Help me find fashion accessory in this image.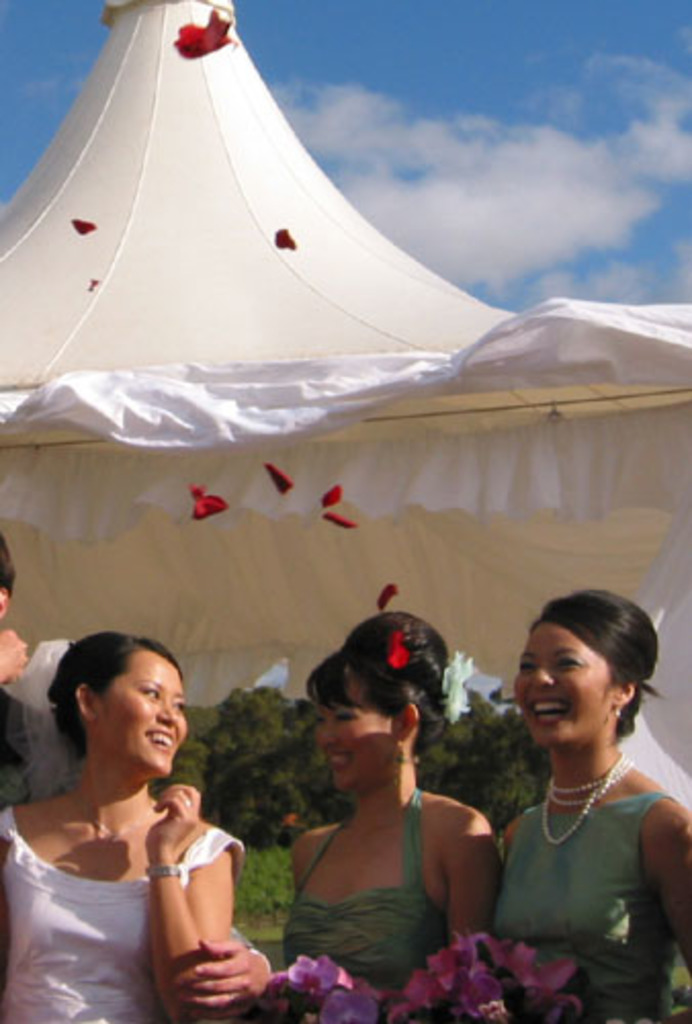
Found it: region(540, 748, 635, 846).
